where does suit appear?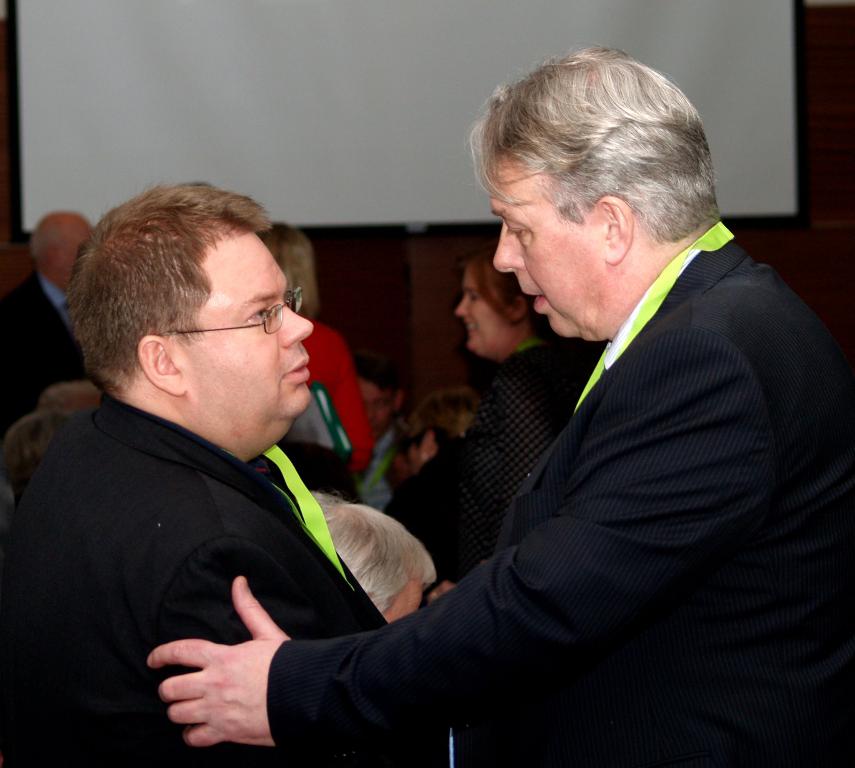
Appears at pyautogui.locateOnScreen(0, 397, 445, 767).
